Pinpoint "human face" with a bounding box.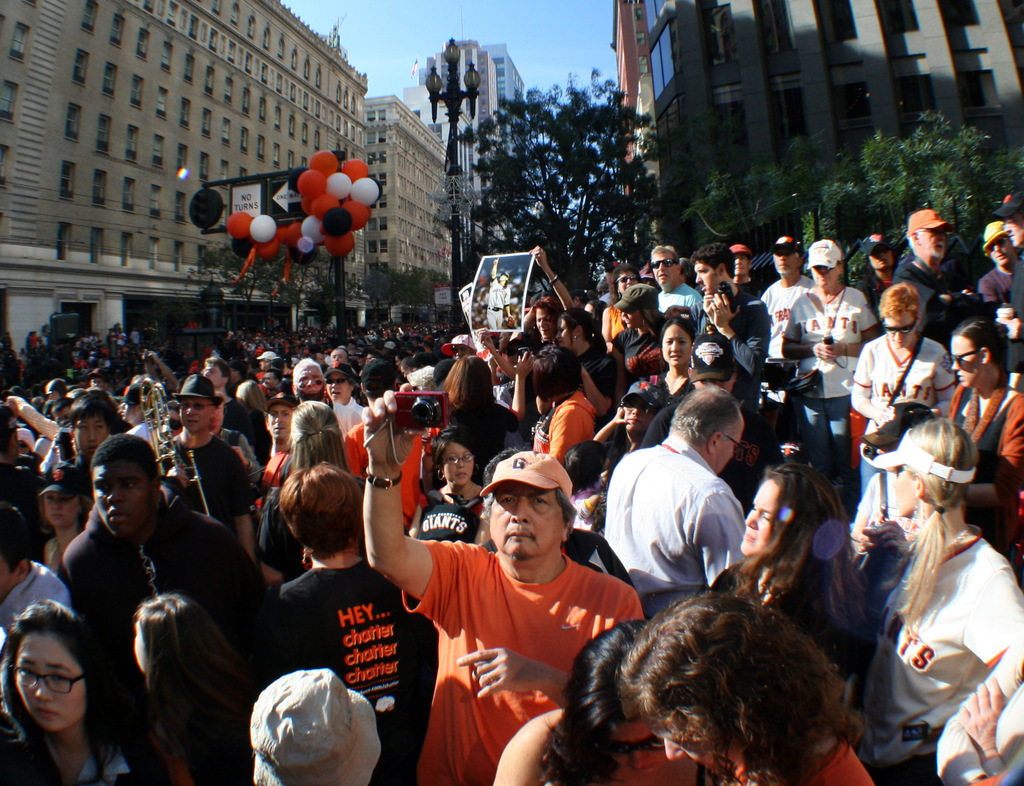
[left=264, top=407, right=292, bottom=439].
